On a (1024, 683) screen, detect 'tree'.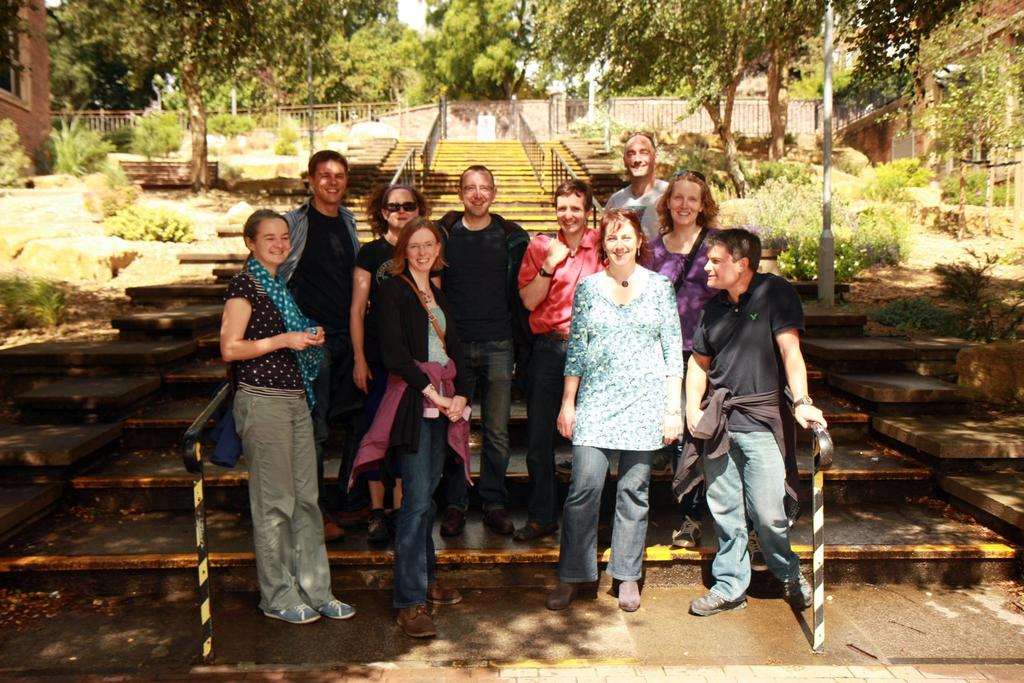
{"left": 68, "top": 0, "right": 372, "bottom": 190}.
